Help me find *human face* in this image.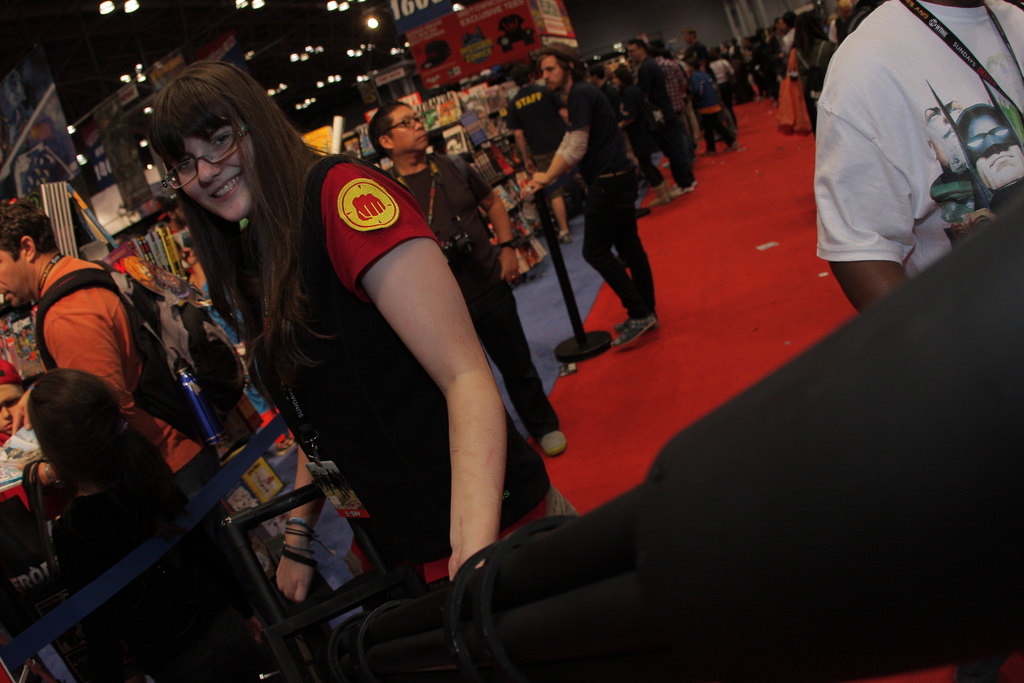
Found it: l=168, t=116, r=259, b=222.
